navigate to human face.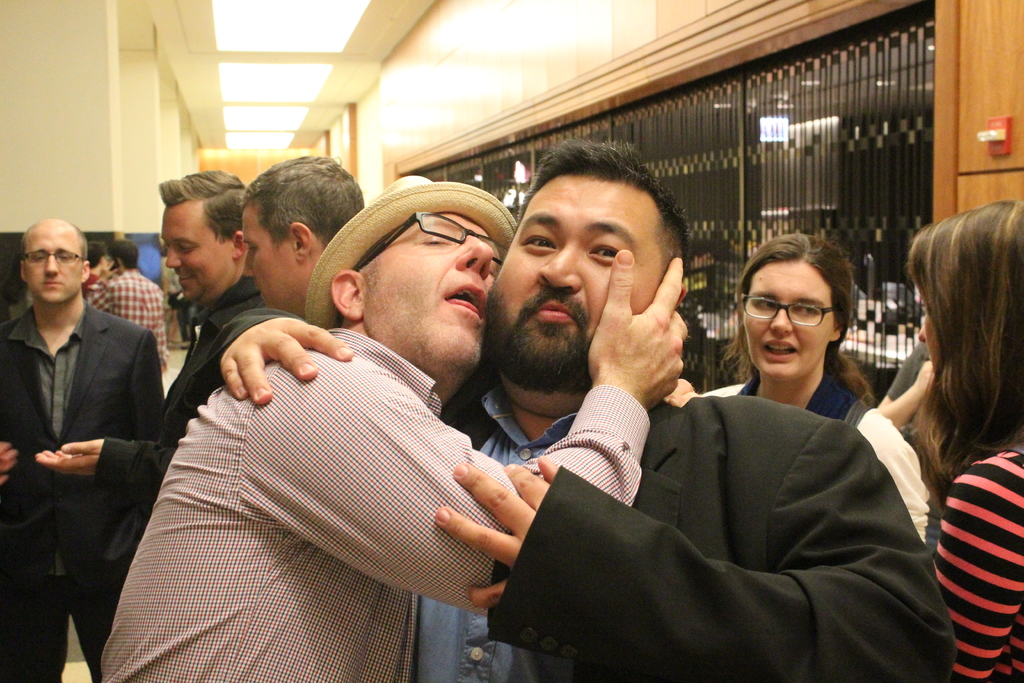
Navigation target: {"left": 486, "top": 182, "right": 676, "bottom": 384}.
